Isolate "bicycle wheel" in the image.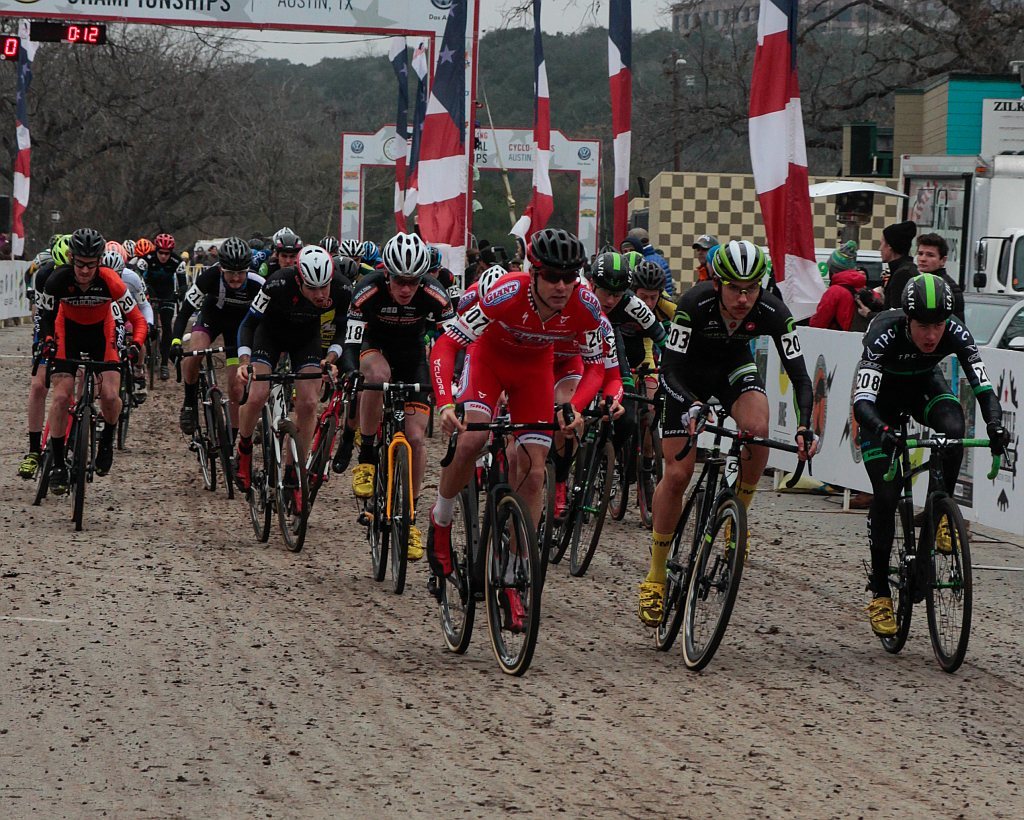
Isolated region: {"left": 243, "top": 409, "right": 271, "bottom": 548}.
